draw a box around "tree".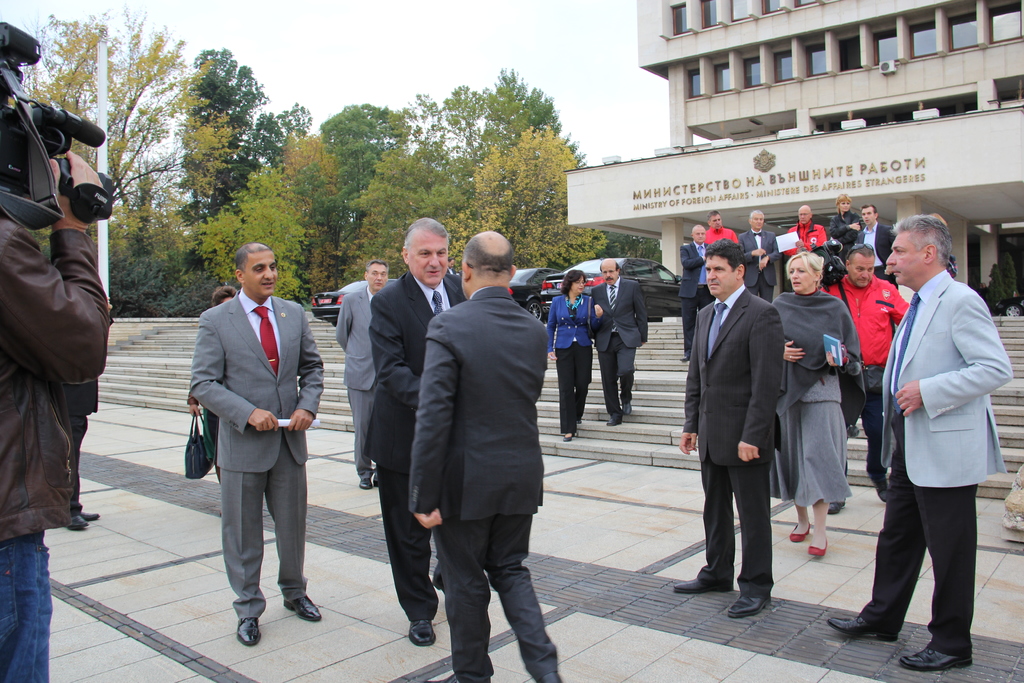
[426, 119, 616, 284].
